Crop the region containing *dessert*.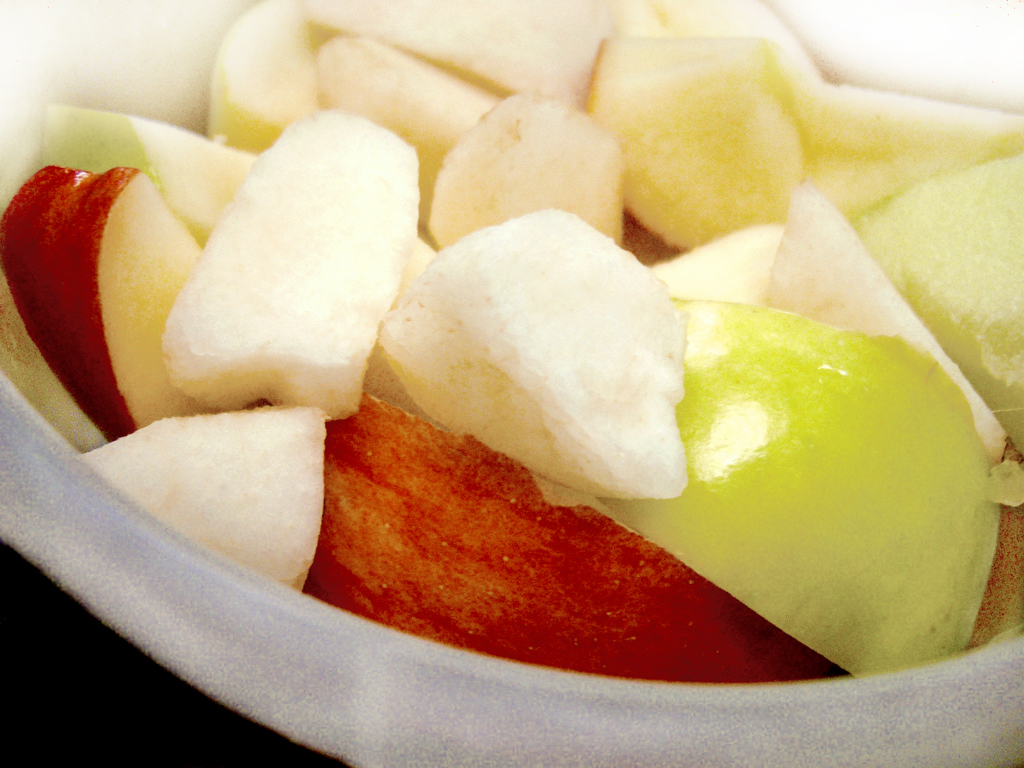
Crop region: 32,42,1023,732.
